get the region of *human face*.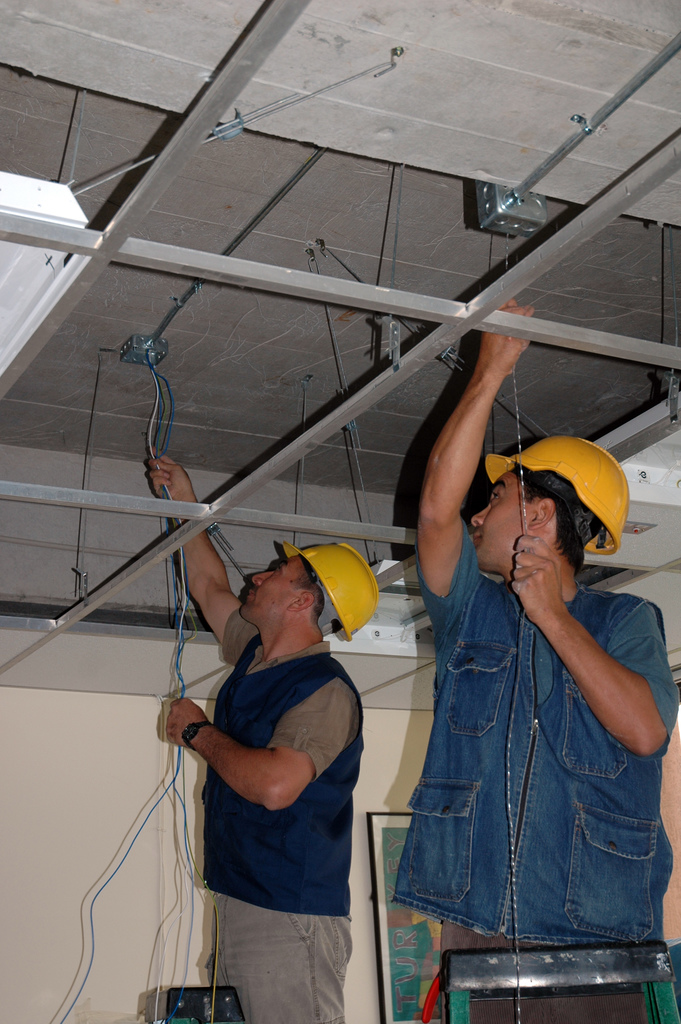
<region>465, 467, 533, 570</region>.
